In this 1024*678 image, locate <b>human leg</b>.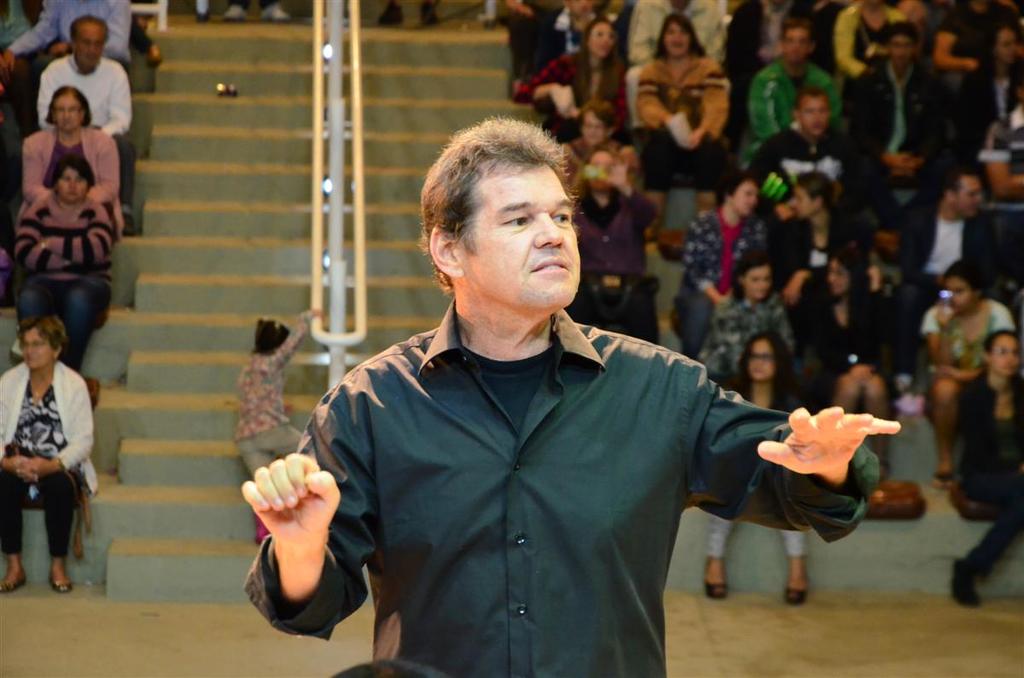
Bounding box: 131, 17, 163, 69.
